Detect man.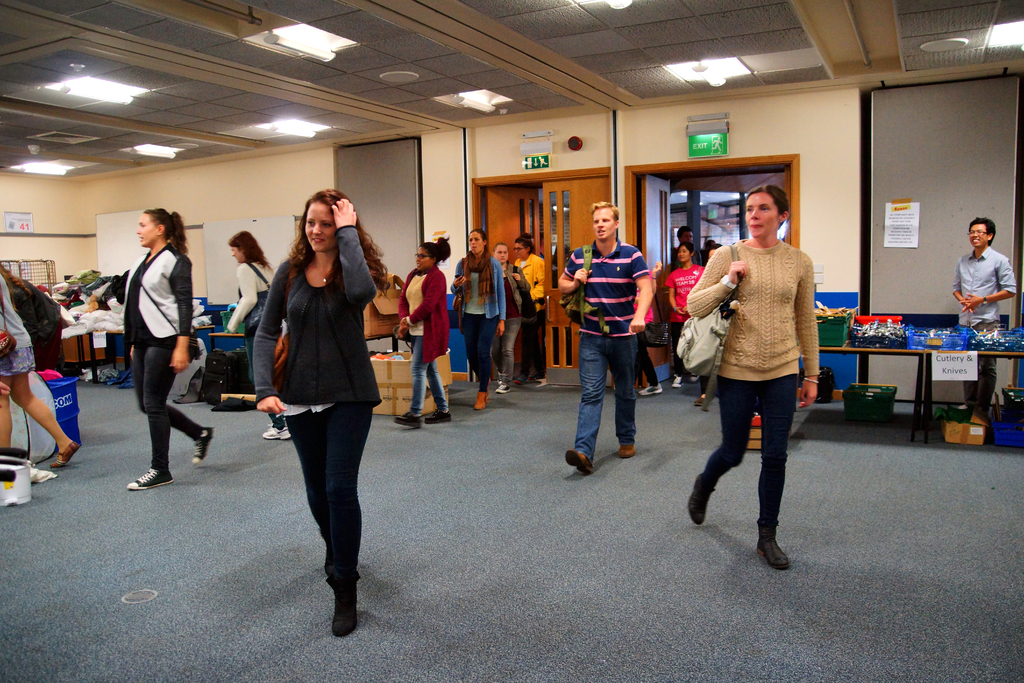
Detected at 952/217/1016/417.
